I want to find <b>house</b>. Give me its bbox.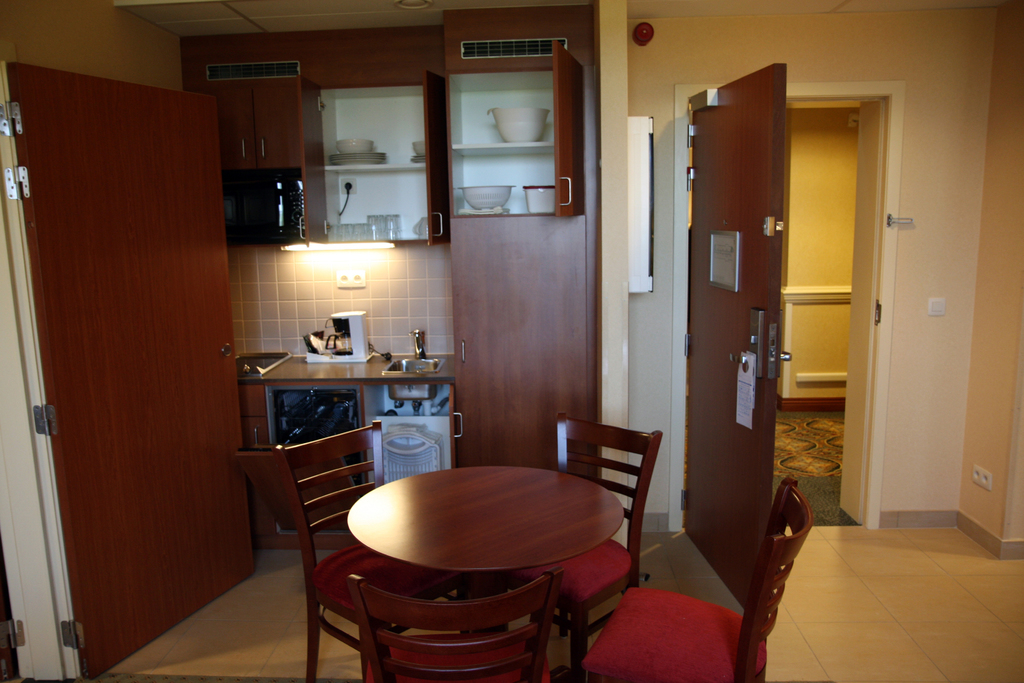
0,0,1023,682.
